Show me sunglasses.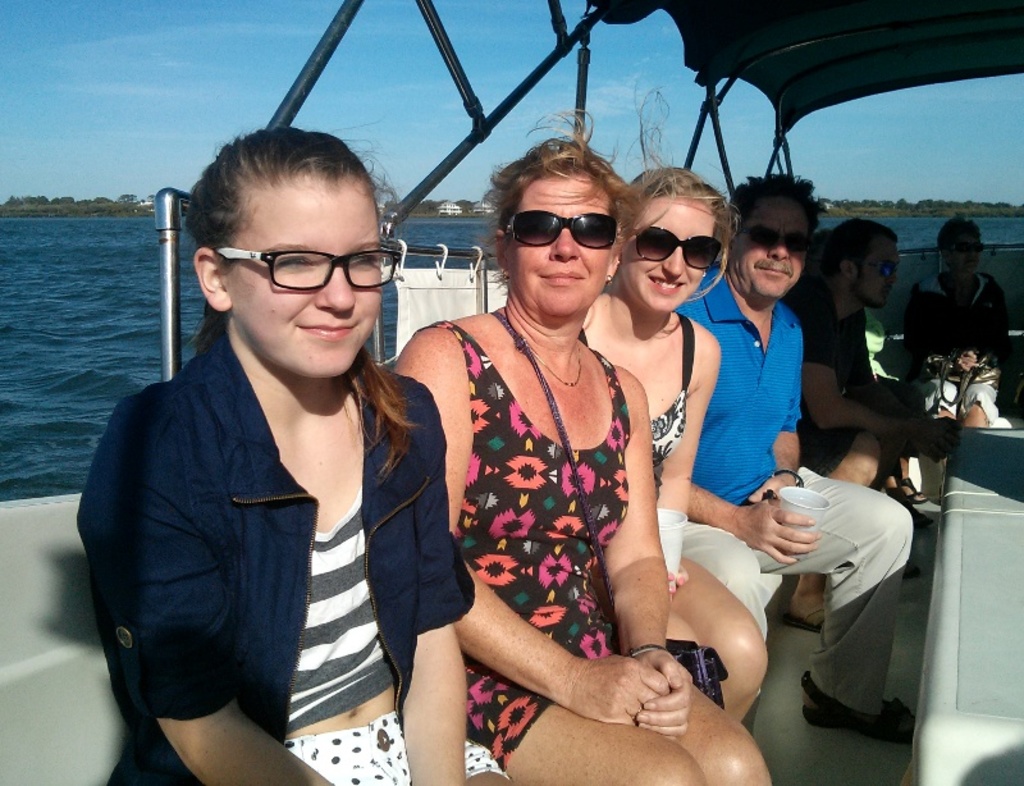
sunglasses is here: (x1=948, y1=241, x2=983, y2=252).
